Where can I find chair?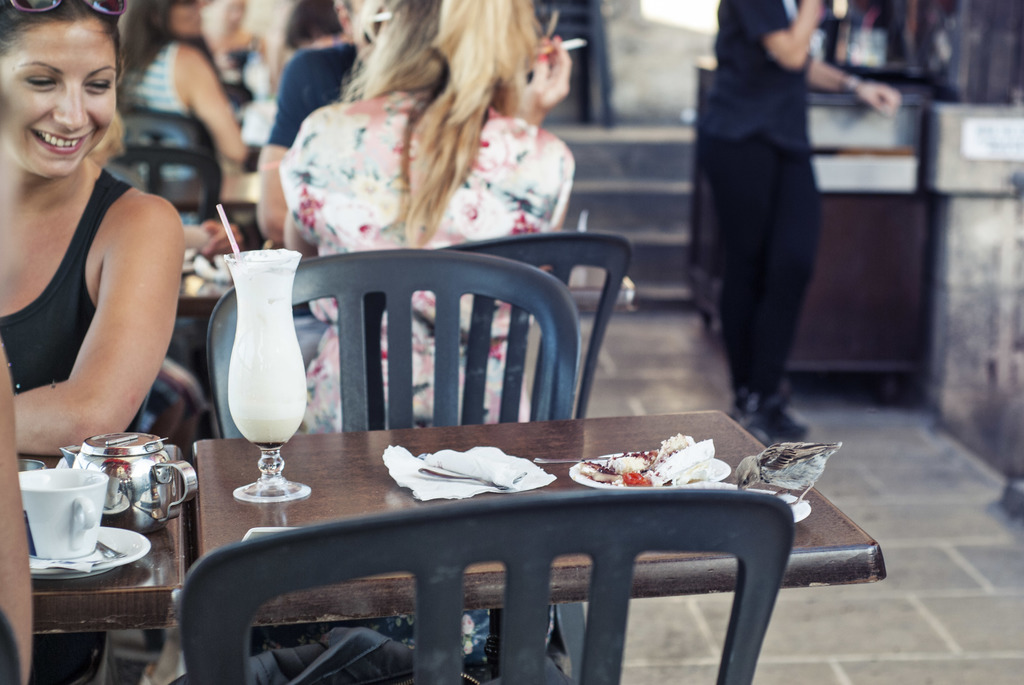
You can find it at region(362, 233, 636, 684).
